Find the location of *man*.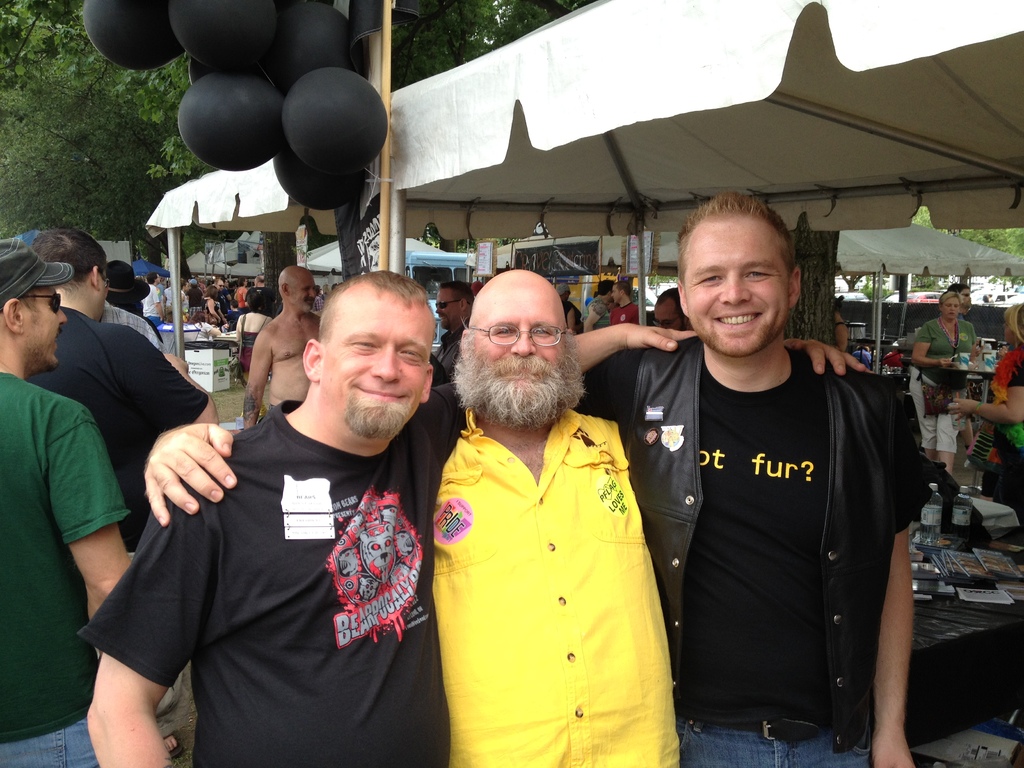
Location: (608, 278, 641, 326).
